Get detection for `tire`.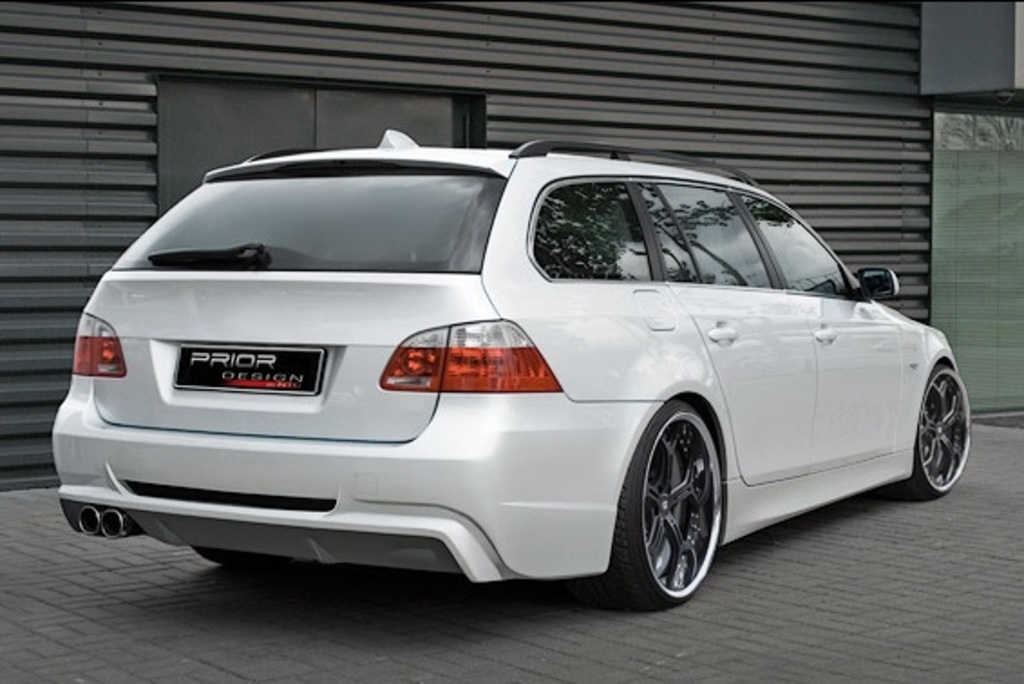
Detection: (x1=879, y1=367, x2=972, y2=503).
